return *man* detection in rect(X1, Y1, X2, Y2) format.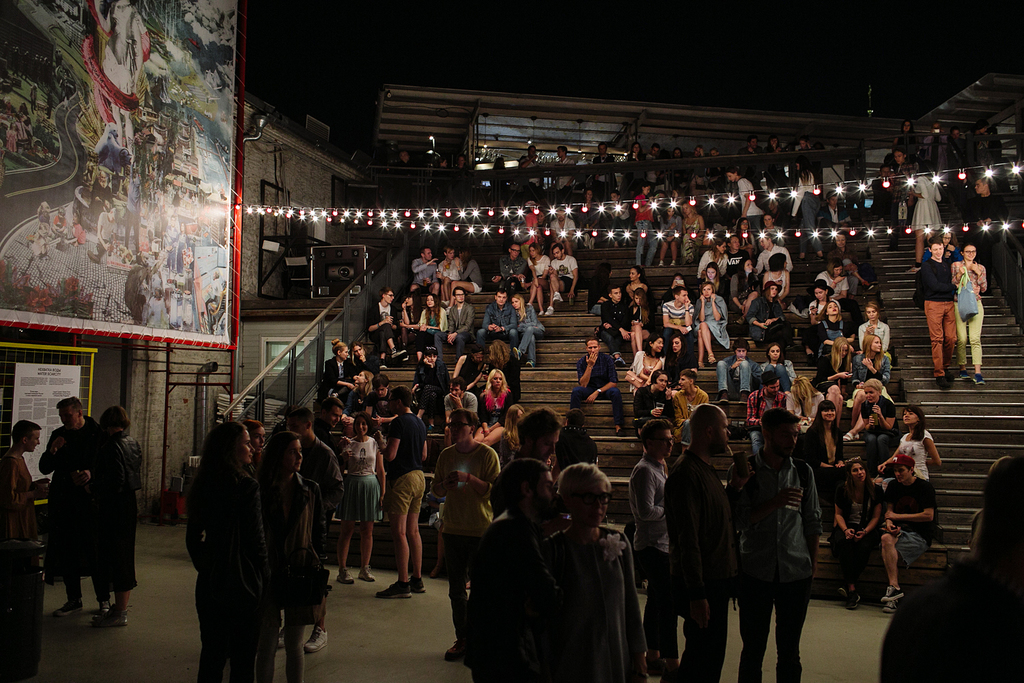
rect(748, 369, 786, 467).
